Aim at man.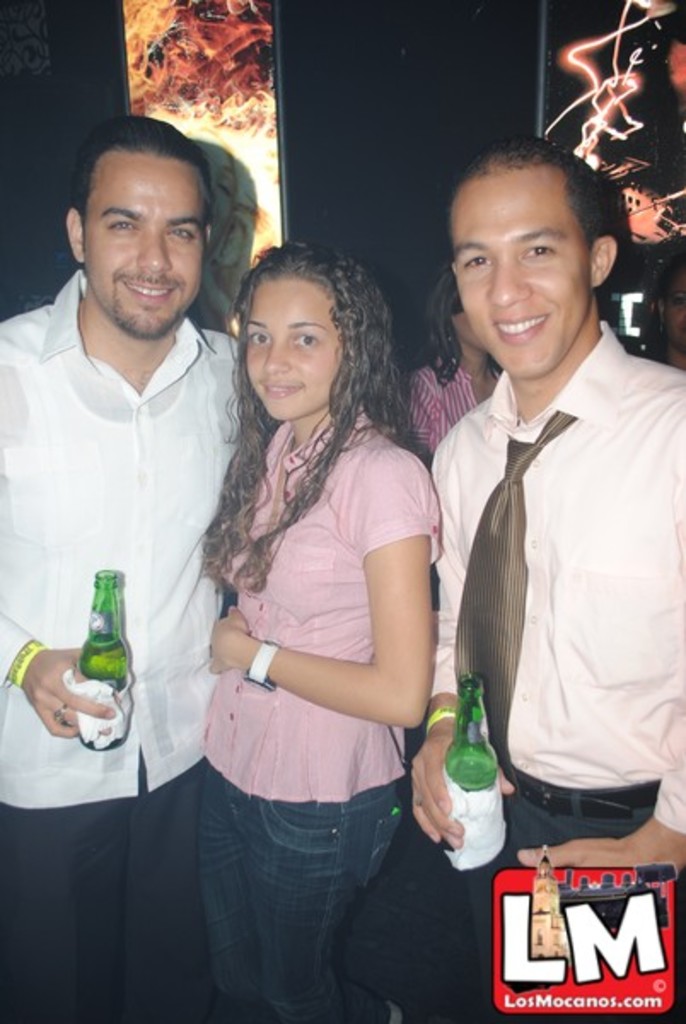
Aimed at box=[410, 102, 676, 937].
